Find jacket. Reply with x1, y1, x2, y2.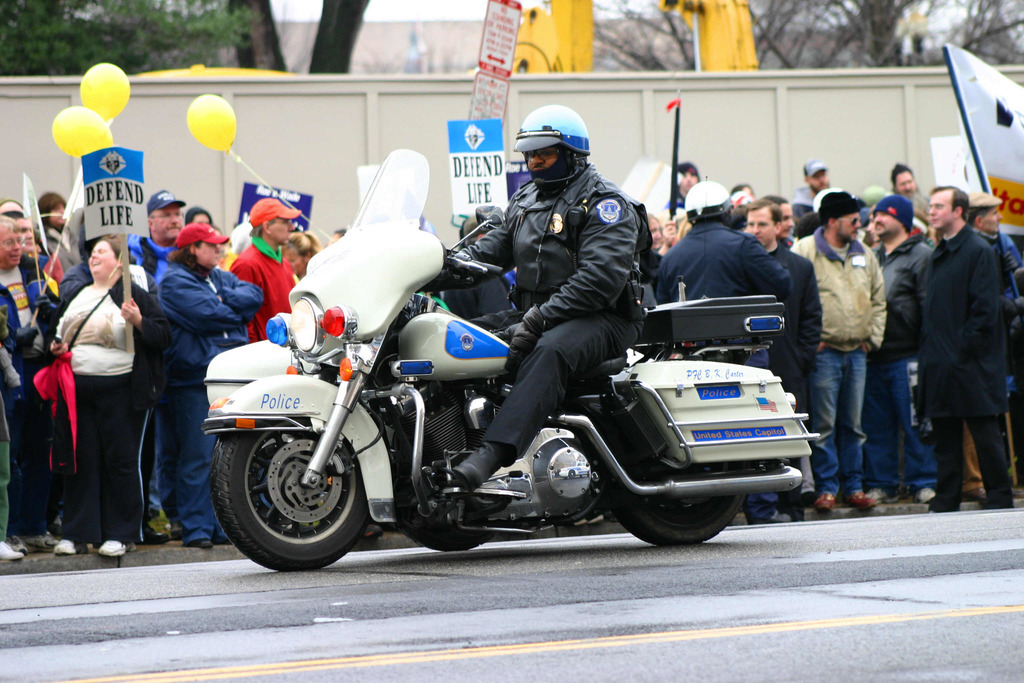
150, 264, 263, 381.
